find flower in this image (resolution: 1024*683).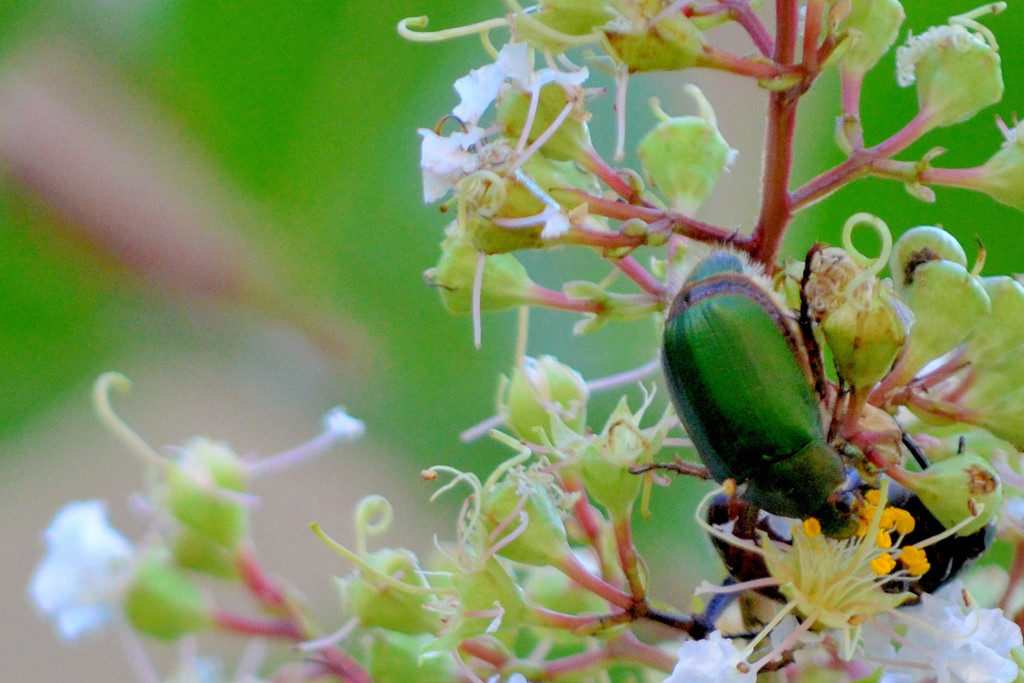
714,520,948,650.
